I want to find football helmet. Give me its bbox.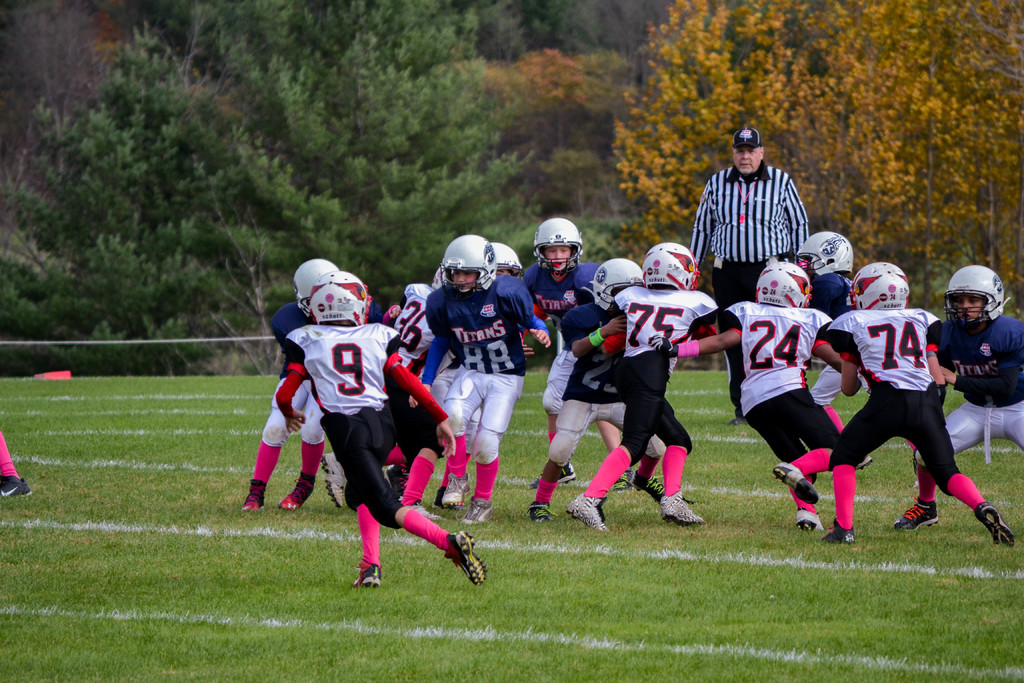
Rect(945, 264, 1011, 322).
